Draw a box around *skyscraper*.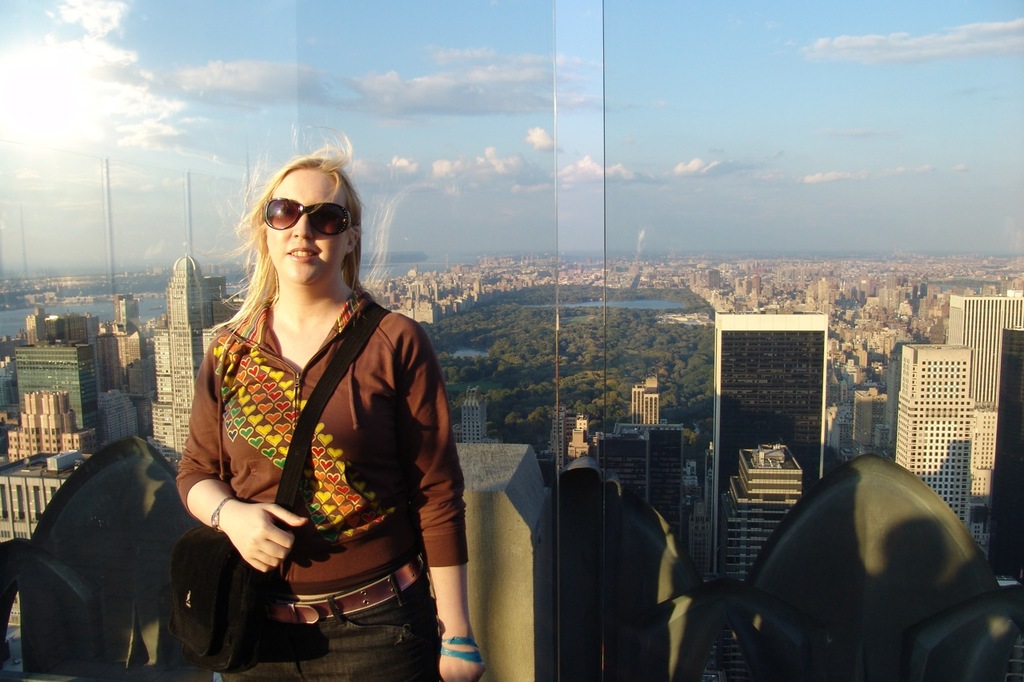
locate(150, 251, 222, 477).
